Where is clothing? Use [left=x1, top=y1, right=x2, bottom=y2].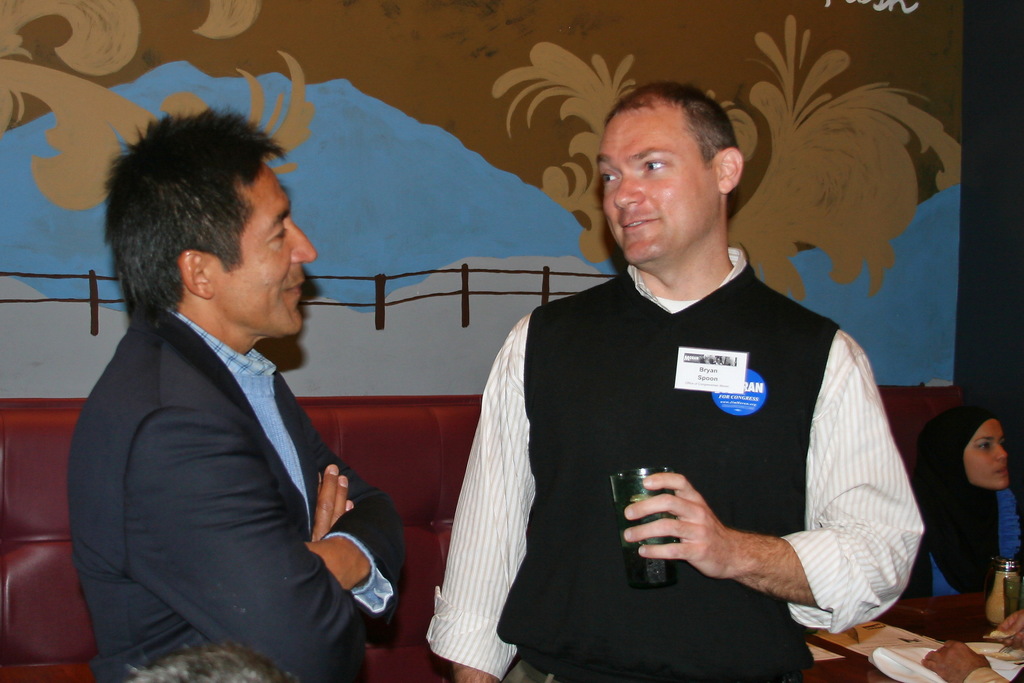
[left=64, top=298, right=410, bottom=682].
